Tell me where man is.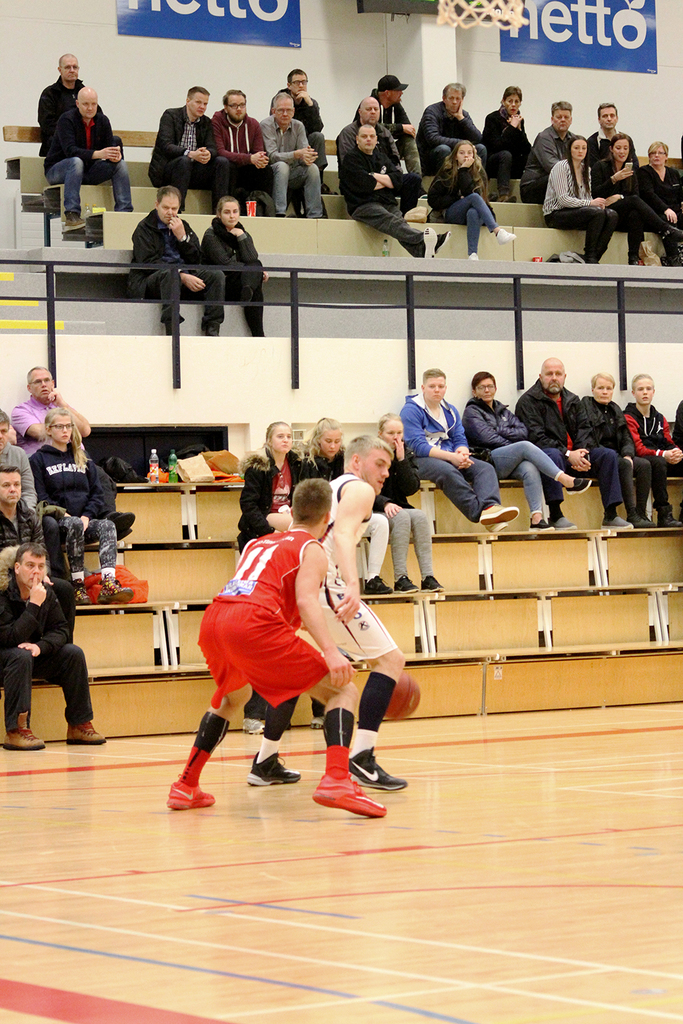
man is at [left=336, top=97, right=408, bottom=188].
